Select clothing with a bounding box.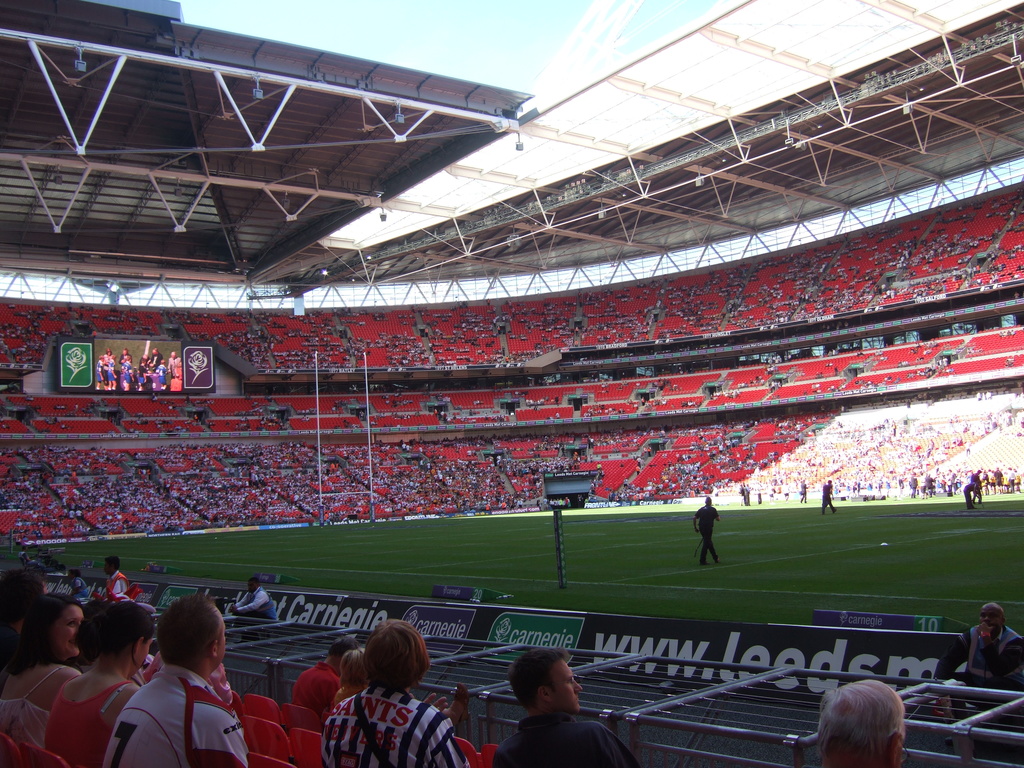
(x1=63, y1=576, x2=90, y2=600).
